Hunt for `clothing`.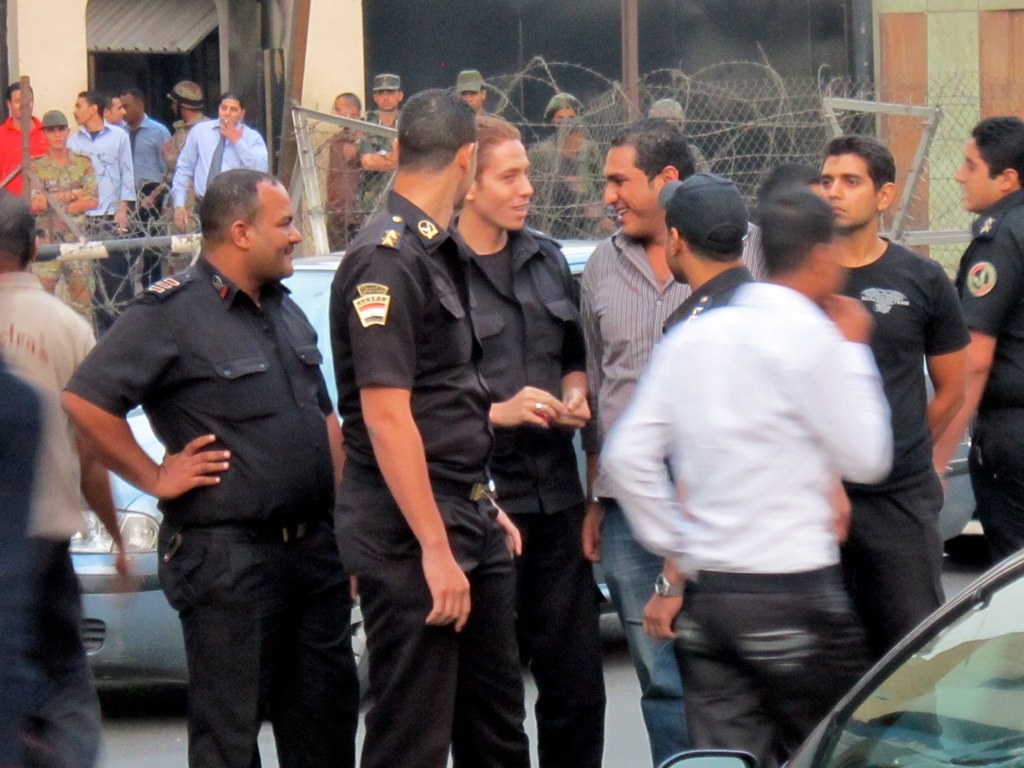
Hunted down at detection(0, 115, 57, 200).
